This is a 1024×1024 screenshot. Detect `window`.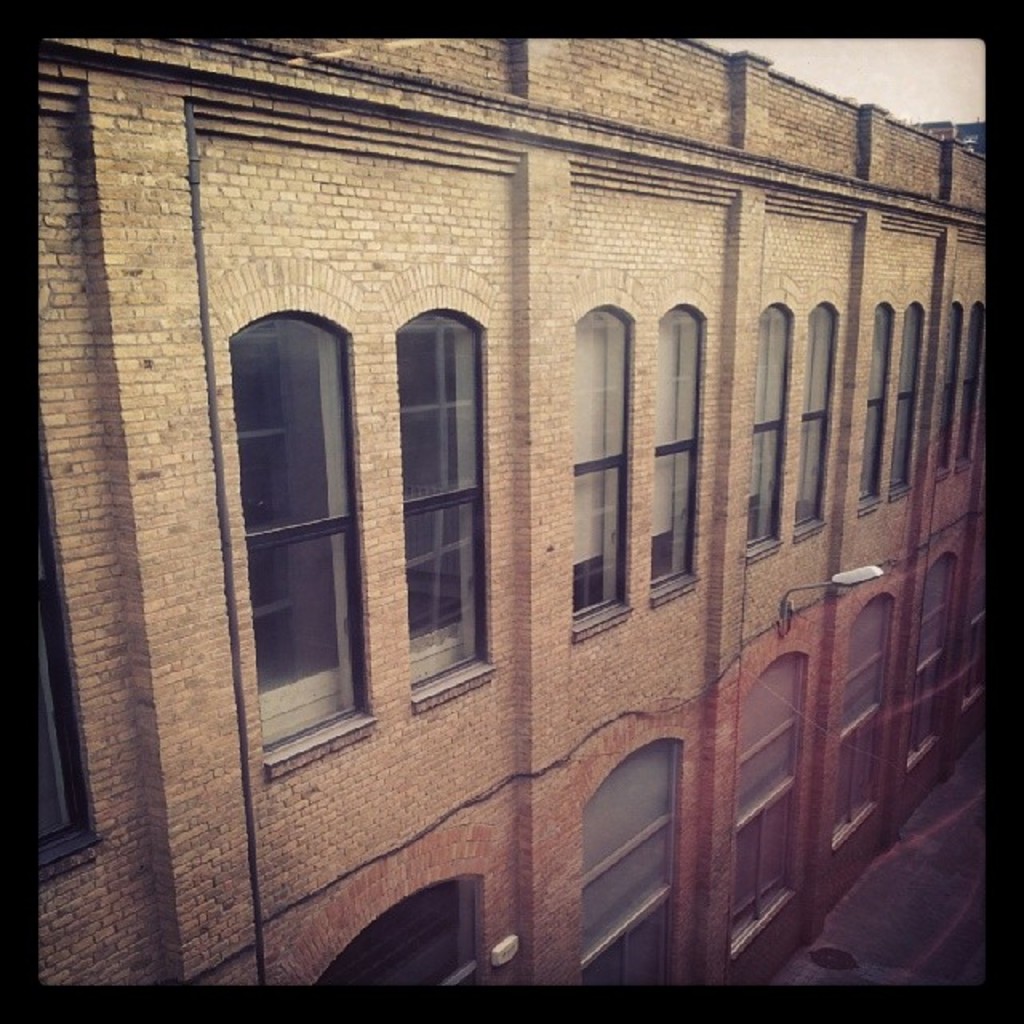
rect(936, 309, 963, 472).
